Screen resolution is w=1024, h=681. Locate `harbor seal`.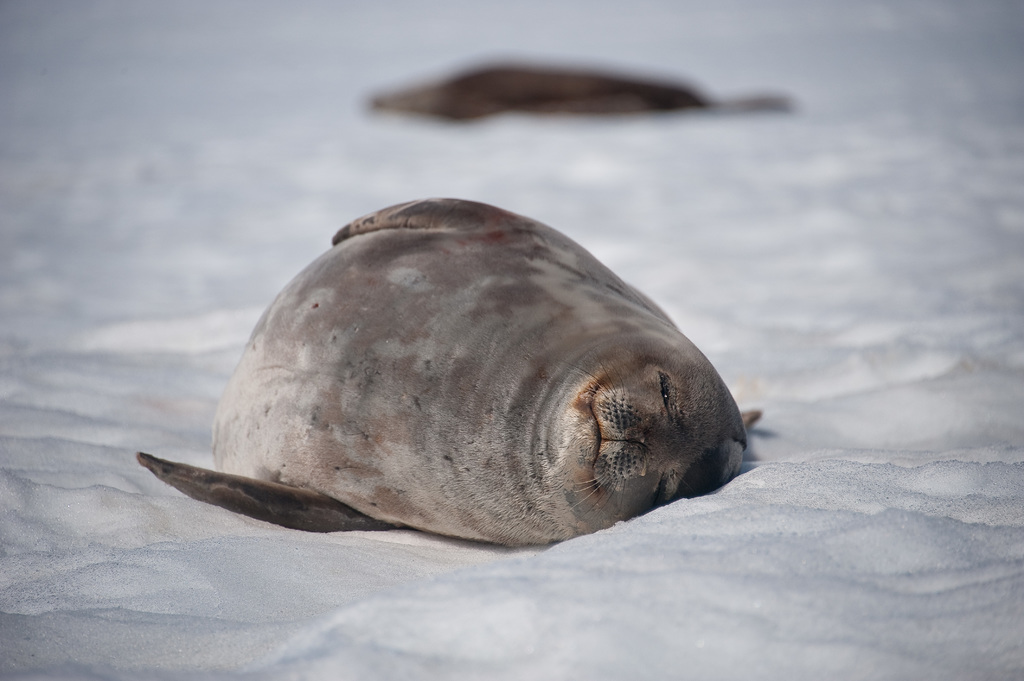
(x1=131, y1=195, x2=769, y2=550).
